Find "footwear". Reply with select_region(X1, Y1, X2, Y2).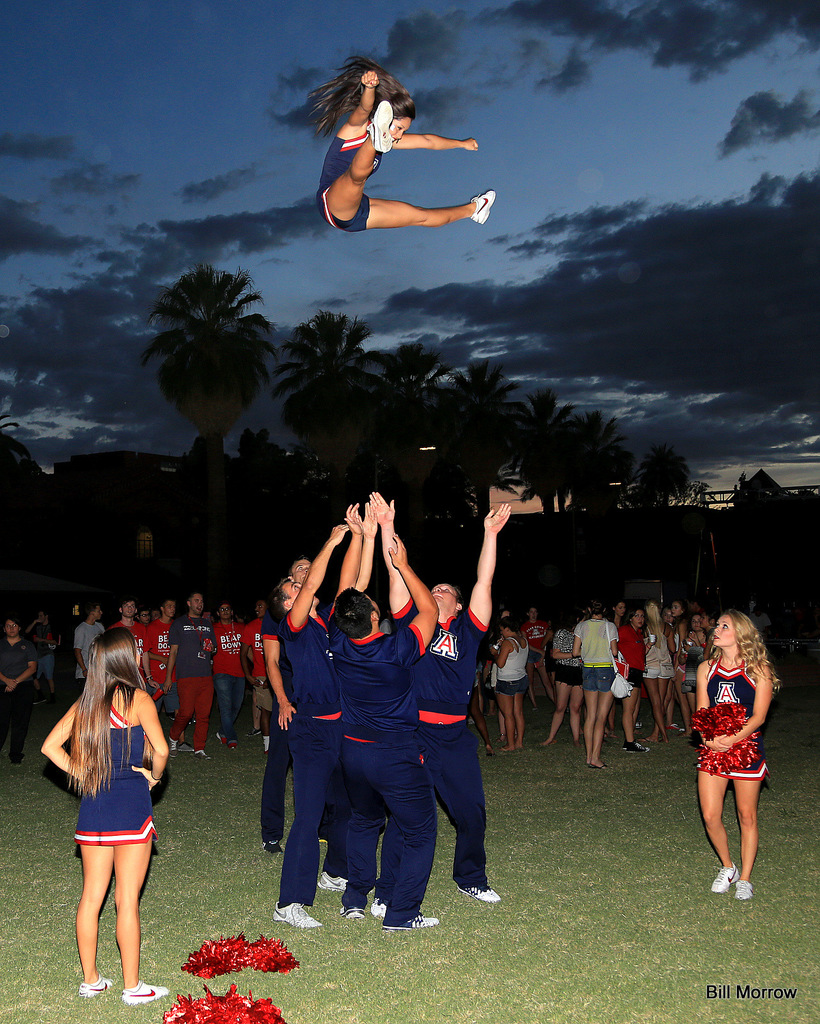
select_region(269, 902, 320, 932).
